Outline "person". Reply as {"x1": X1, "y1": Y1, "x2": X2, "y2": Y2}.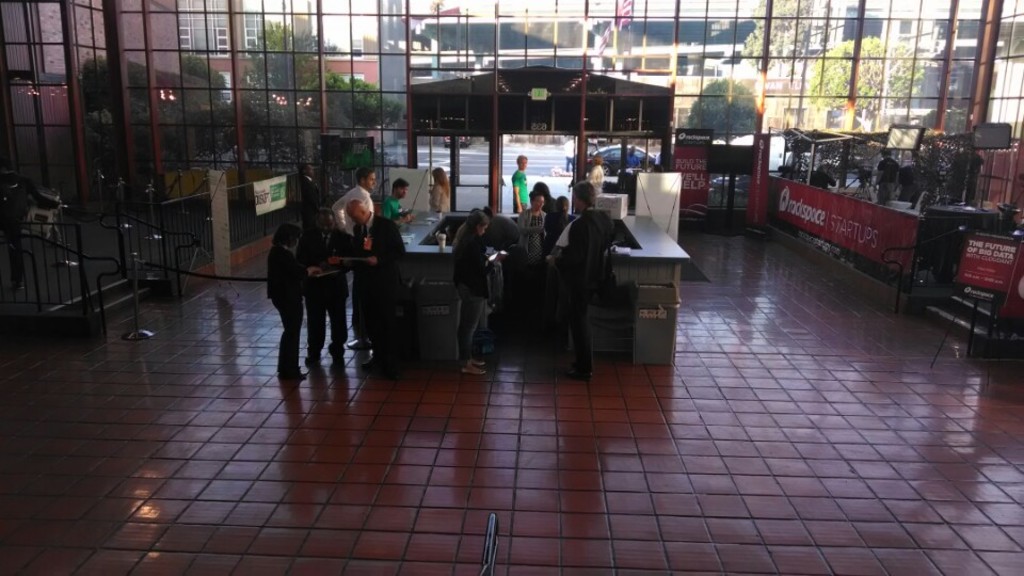
{"x1": 519, "y1": 190, "x2": 547, "y2": 262}.
